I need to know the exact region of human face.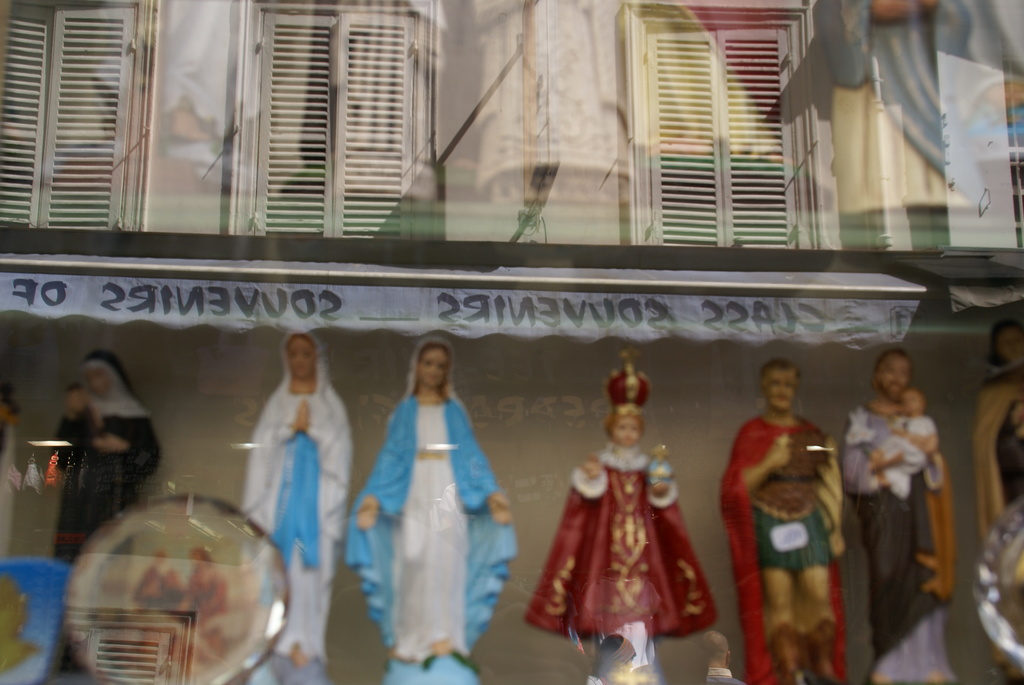
Region: (x1=285, y1=342, x2=317, y2=386).
